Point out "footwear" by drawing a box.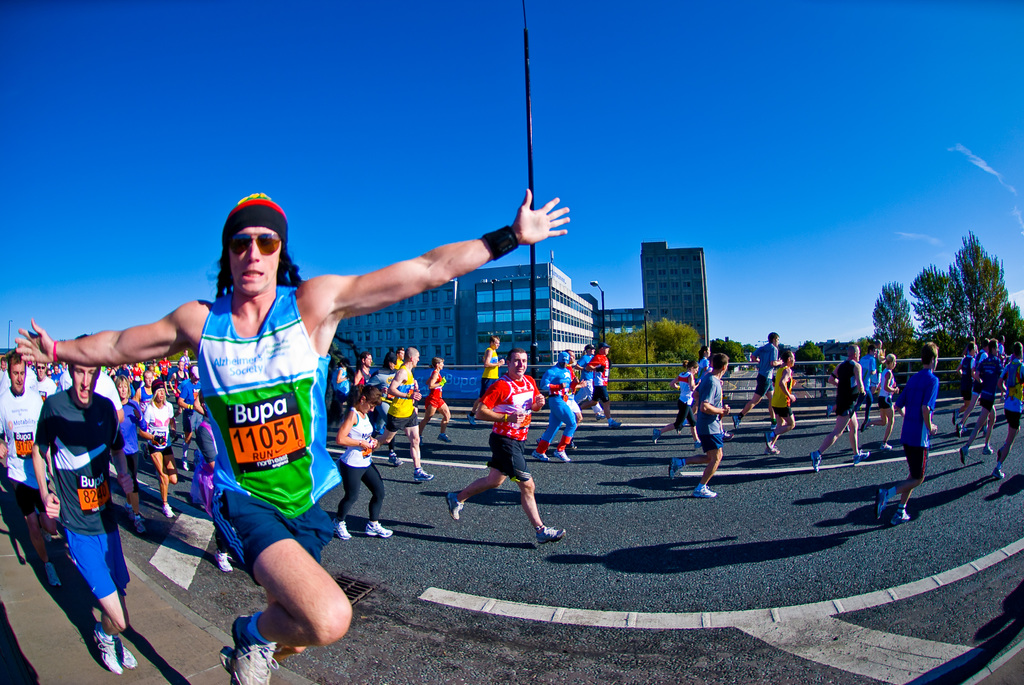
[x1=850, y1=452, x2=870, y2=468].
